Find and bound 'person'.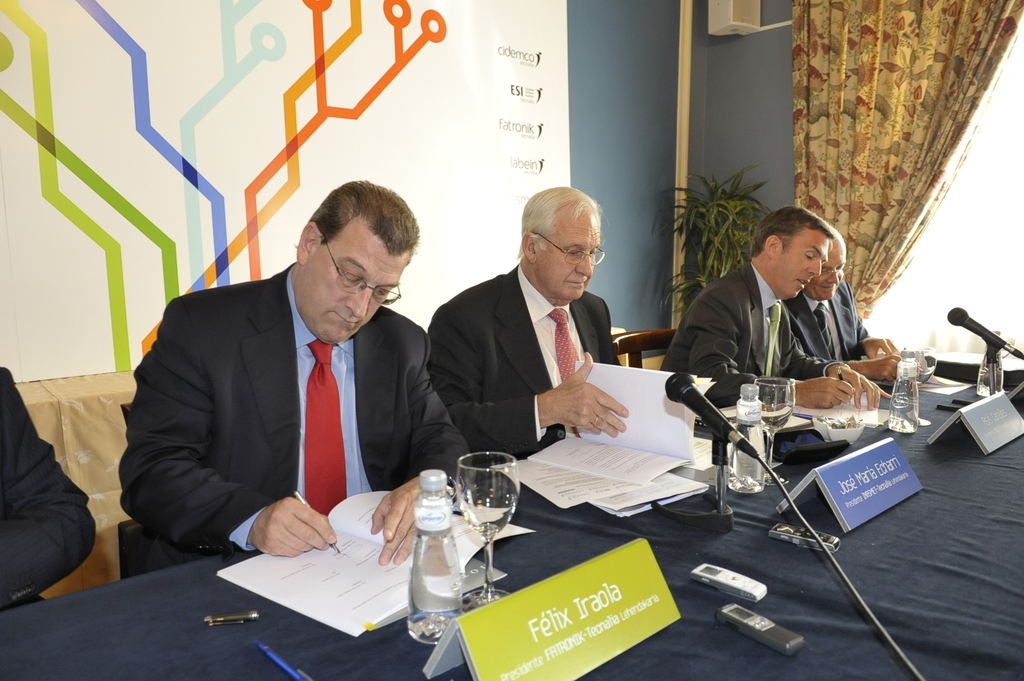
Bound: (left=652, top=204, right=890, bottom=413).
